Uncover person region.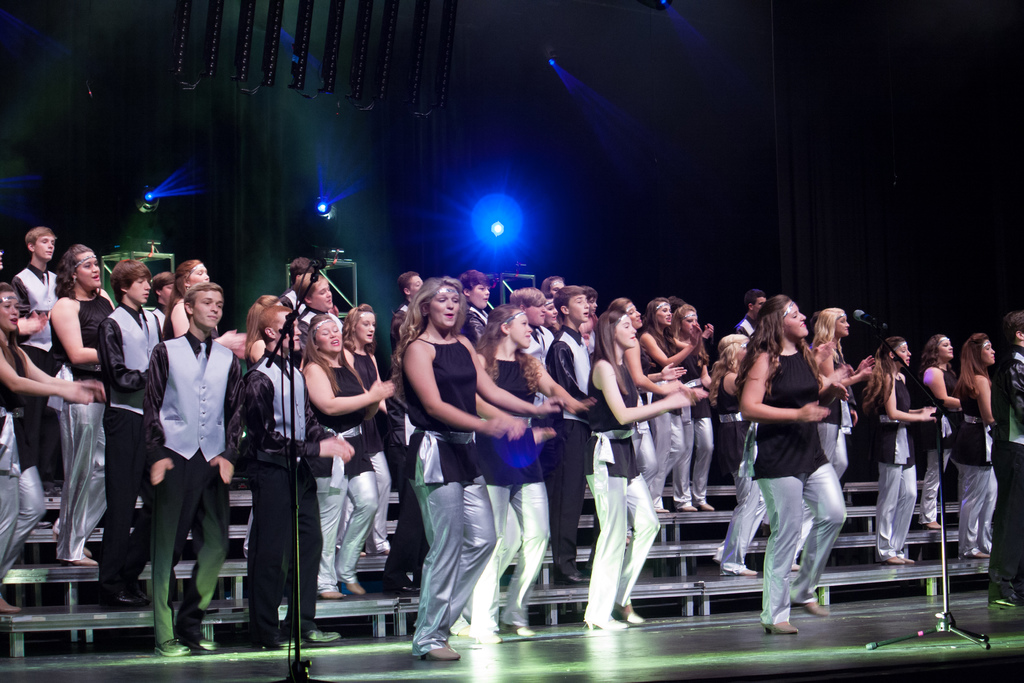
Uncovered: (136, 281, 259, 655).
